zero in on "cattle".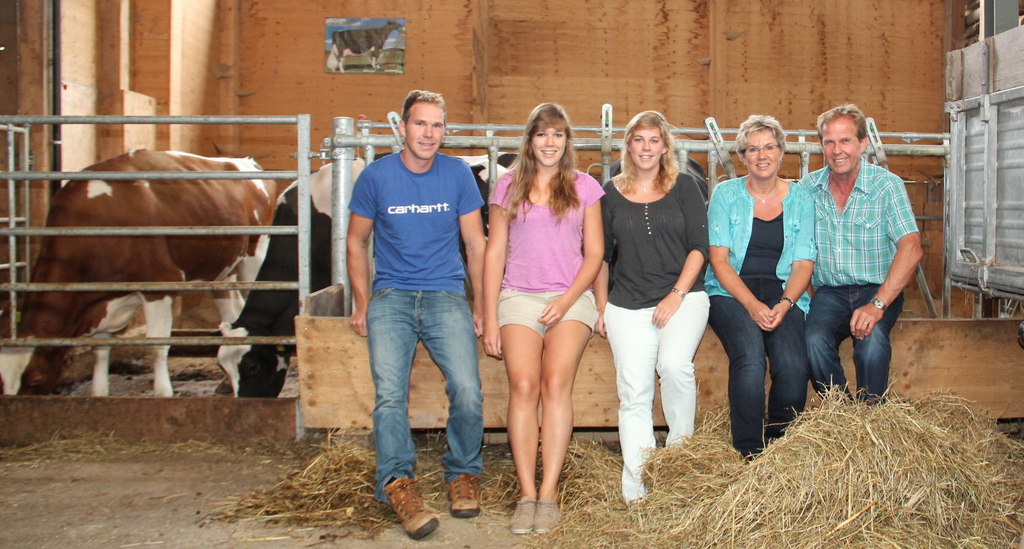
Zeroed in: [610, 158, 711, 201].
